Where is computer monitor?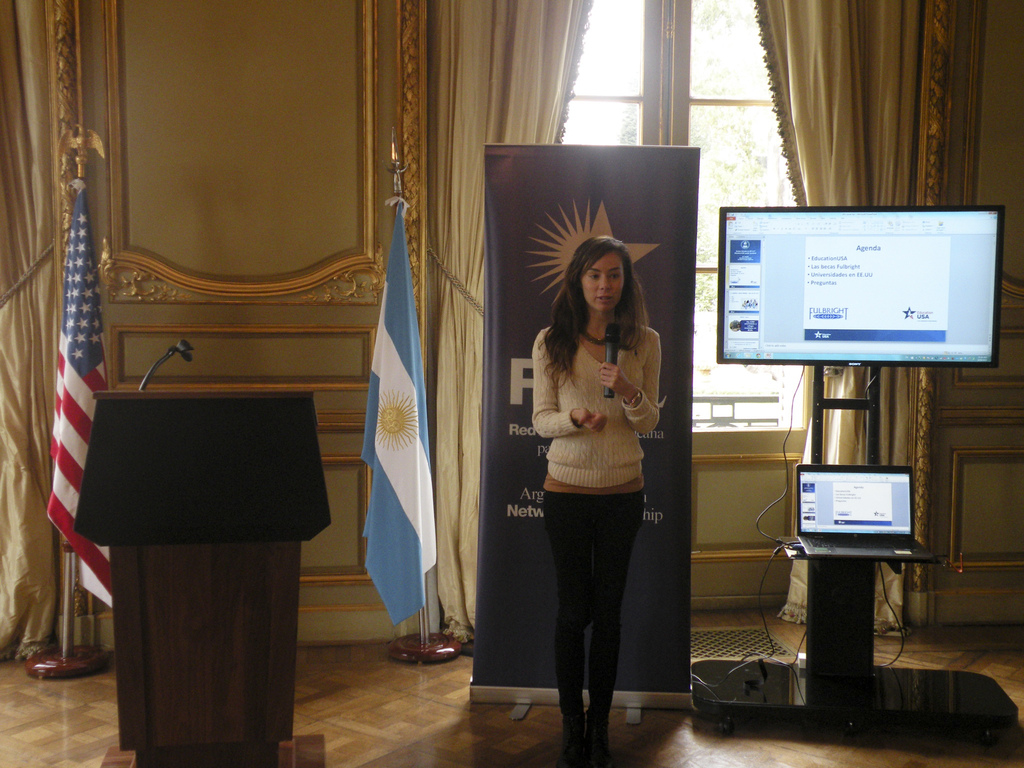
700/208/1001/413.
